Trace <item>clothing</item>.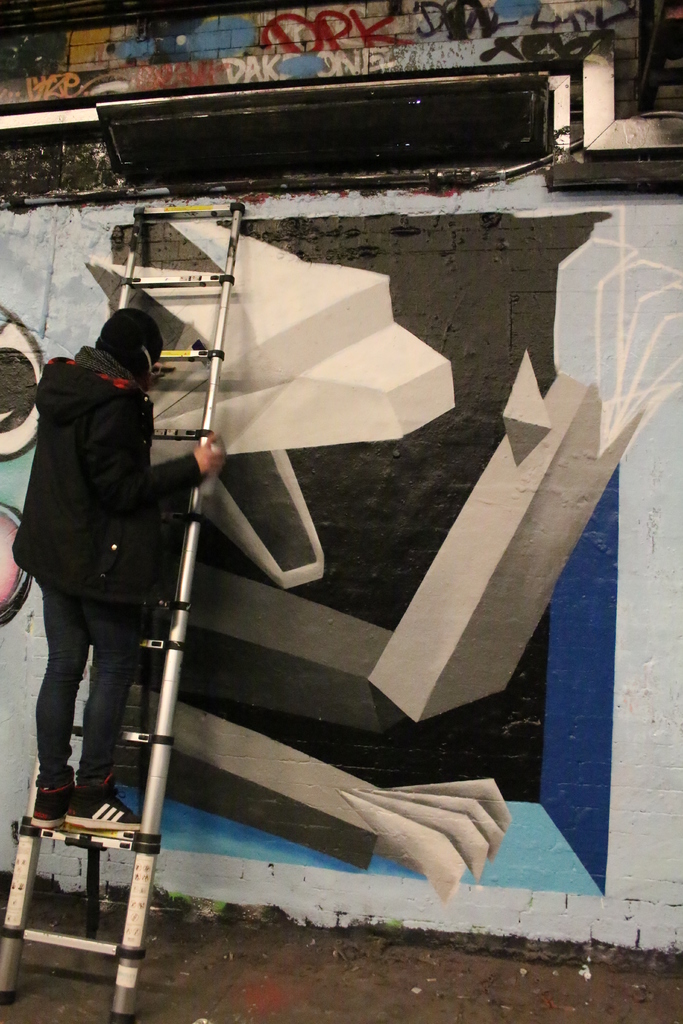
Traced to {"x1": 0, "y1": 331, "x2": 214, "y2": 803}.
